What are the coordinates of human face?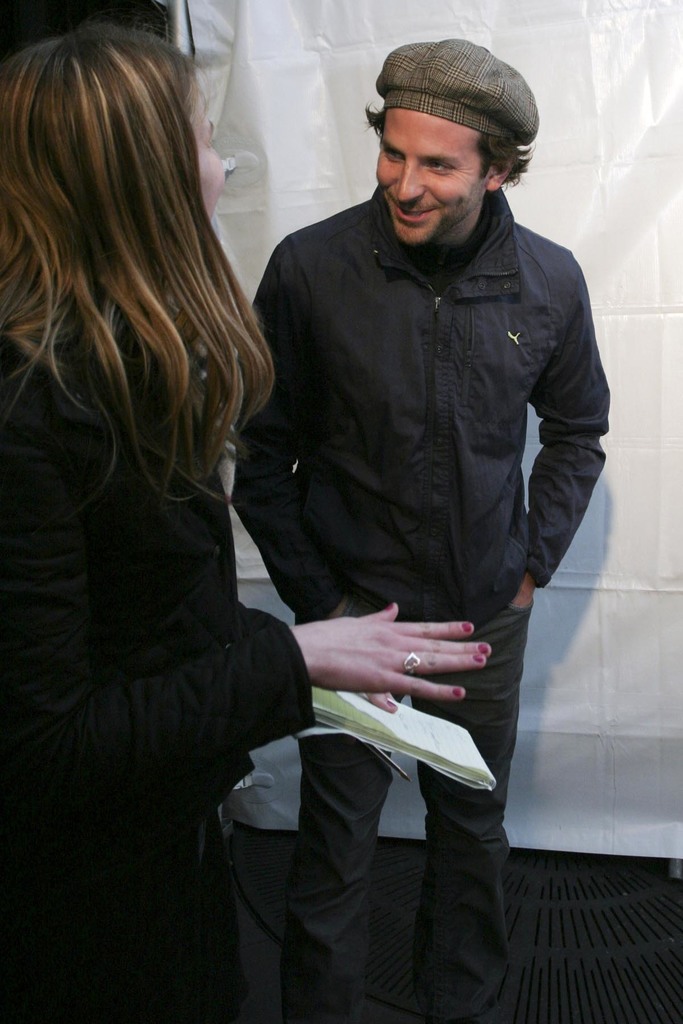
rect(375, 108, 488, 244).
